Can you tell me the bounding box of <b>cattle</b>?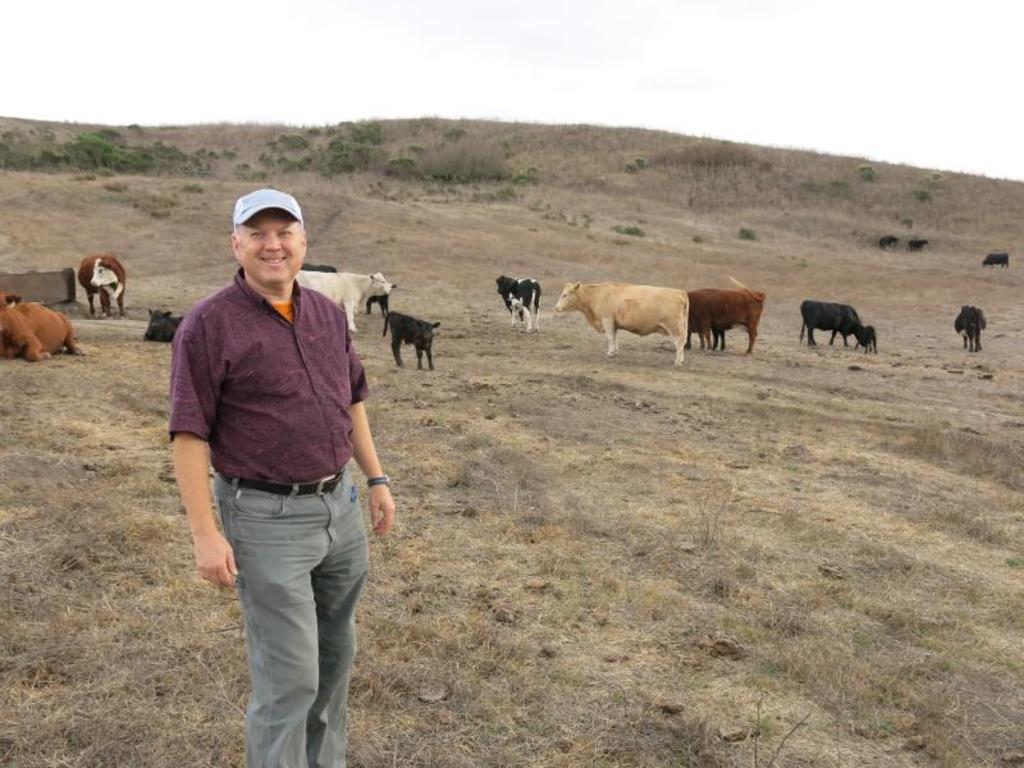
[left=860, top=328, right=876, bottom=355].
